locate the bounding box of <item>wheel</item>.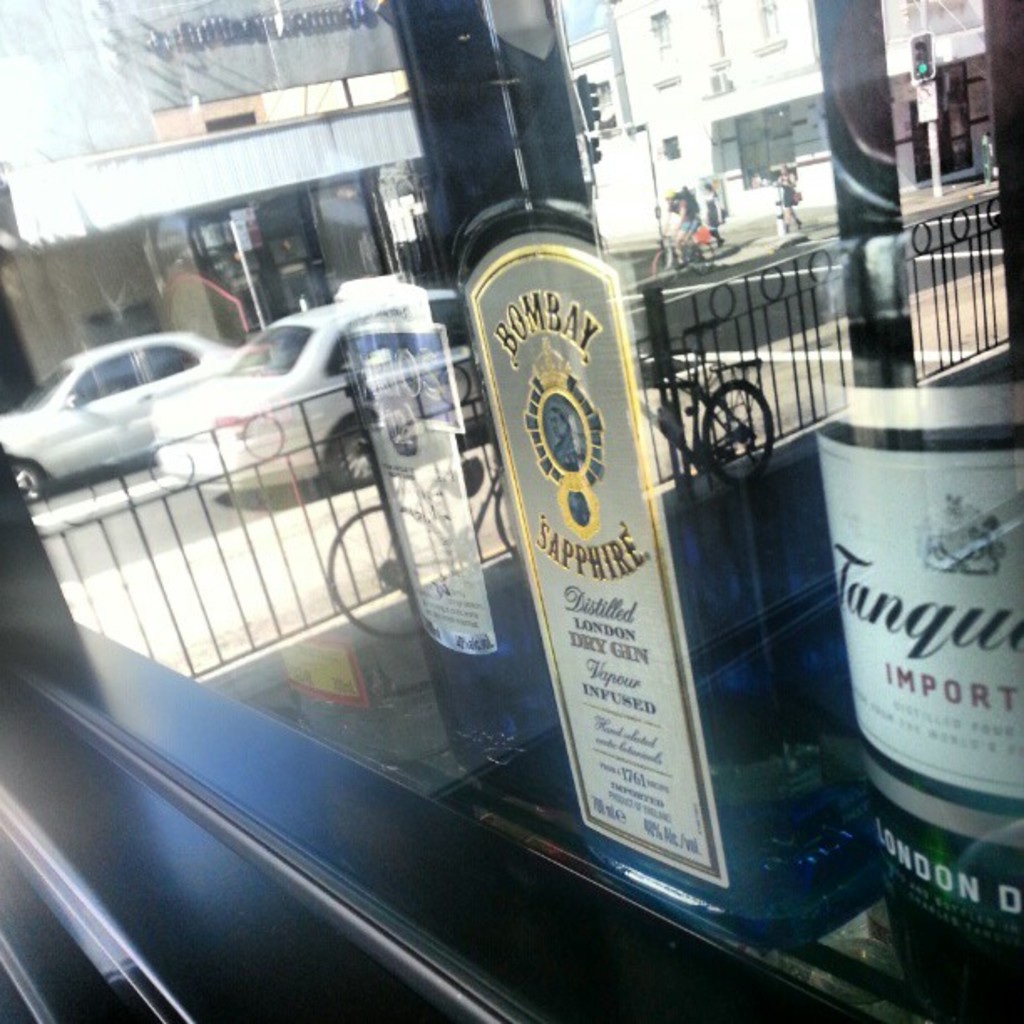
Bounding box: rect(331, 509, 453, 644).
